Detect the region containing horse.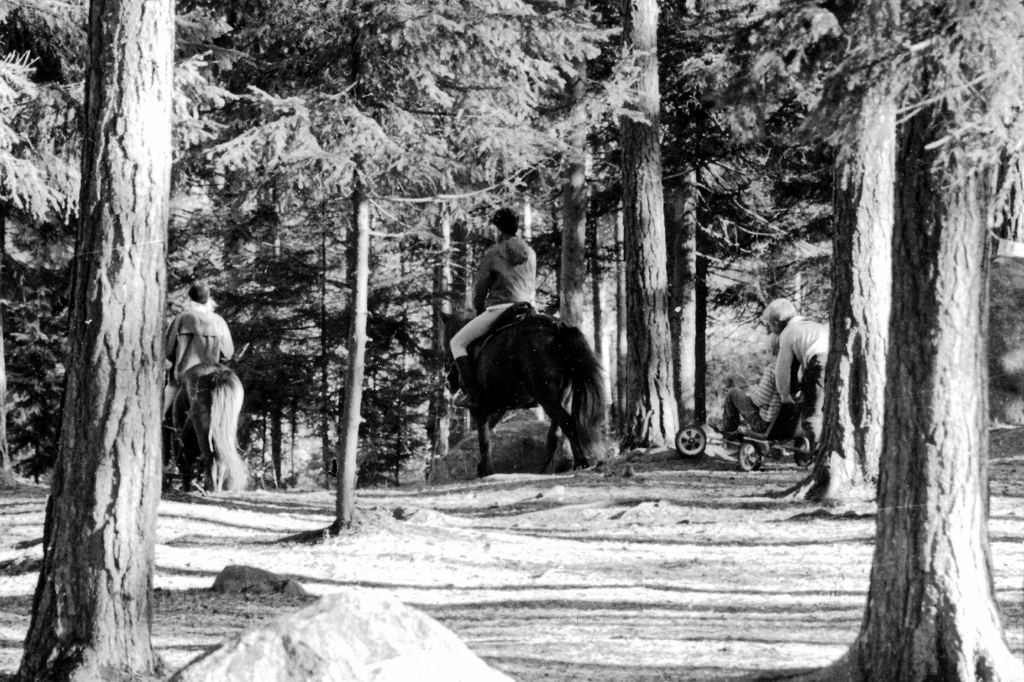
165/358/250/492.
